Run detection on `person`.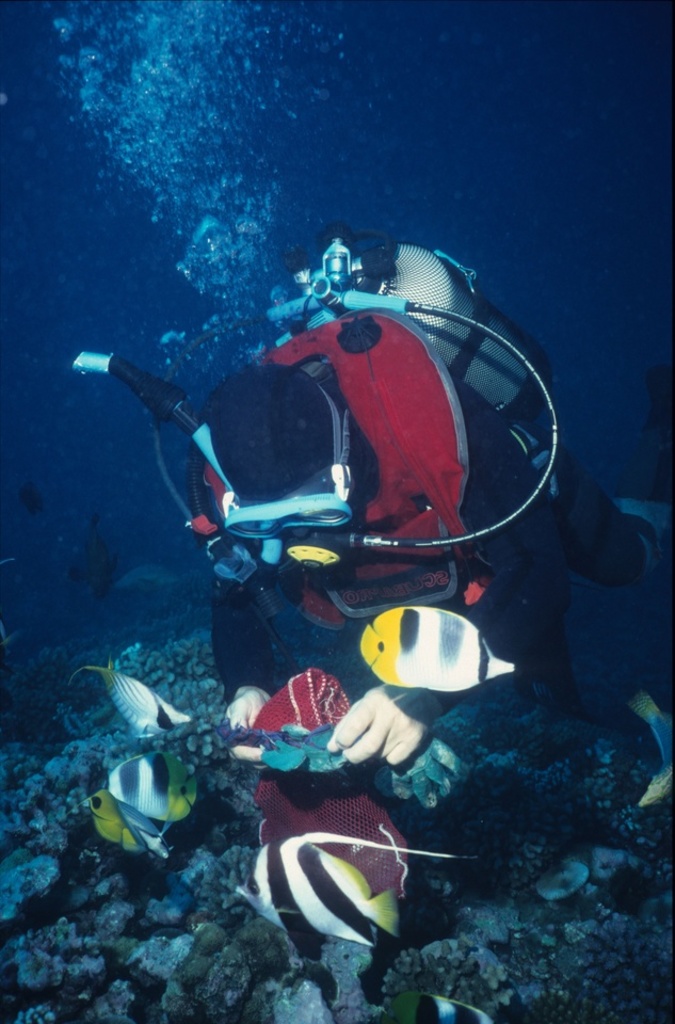
Result: l=198, t=306, r=674, b=770.
